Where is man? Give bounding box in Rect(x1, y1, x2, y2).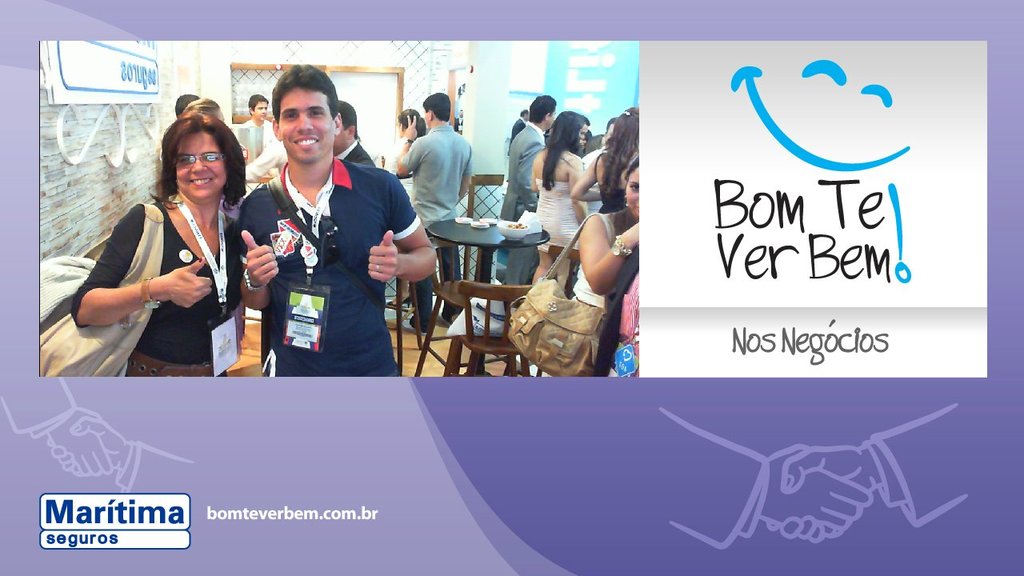
Rect(159, 94, 198, 160).
